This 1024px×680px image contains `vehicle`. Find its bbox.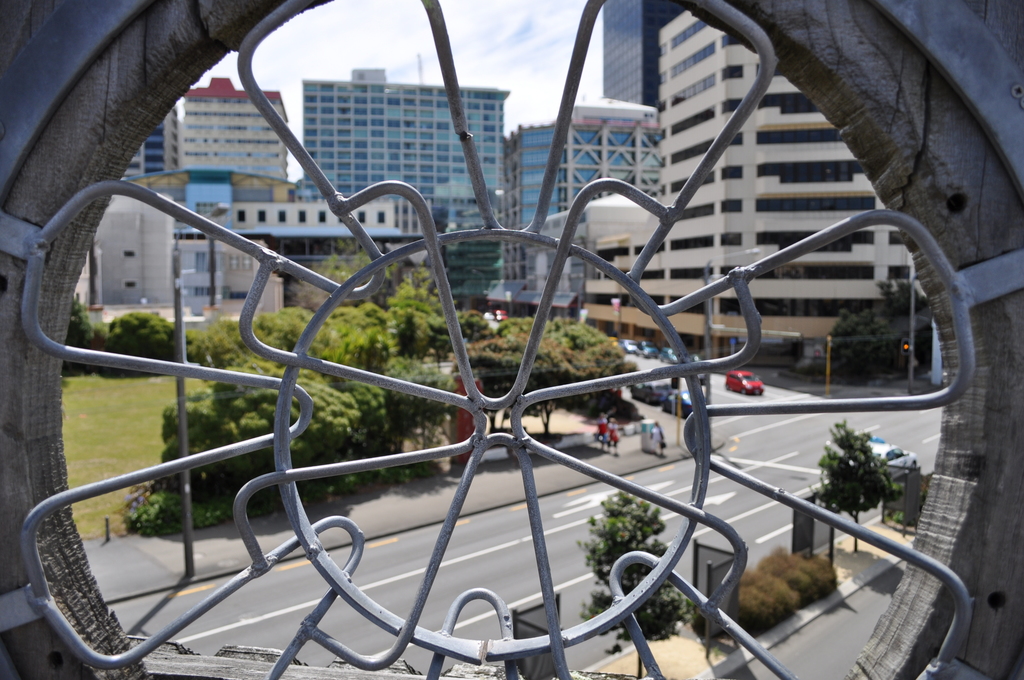
637, 380, 671, 409.
